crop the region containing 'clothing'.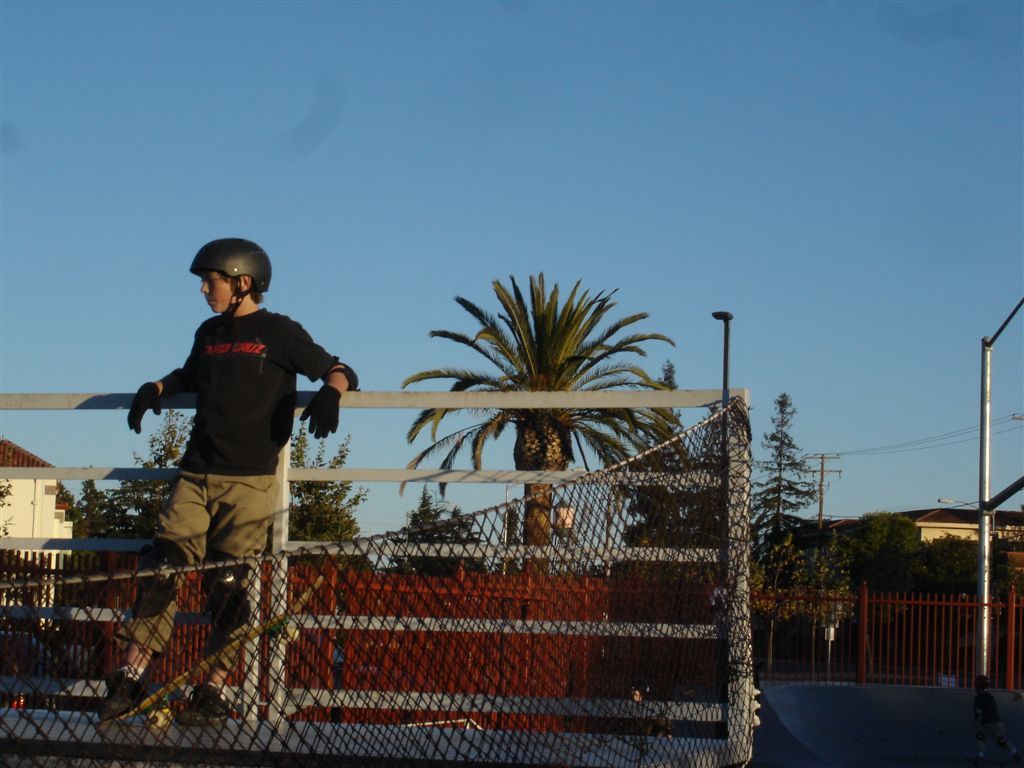
Crop region: l=121, t=306, r=367, b=723.
